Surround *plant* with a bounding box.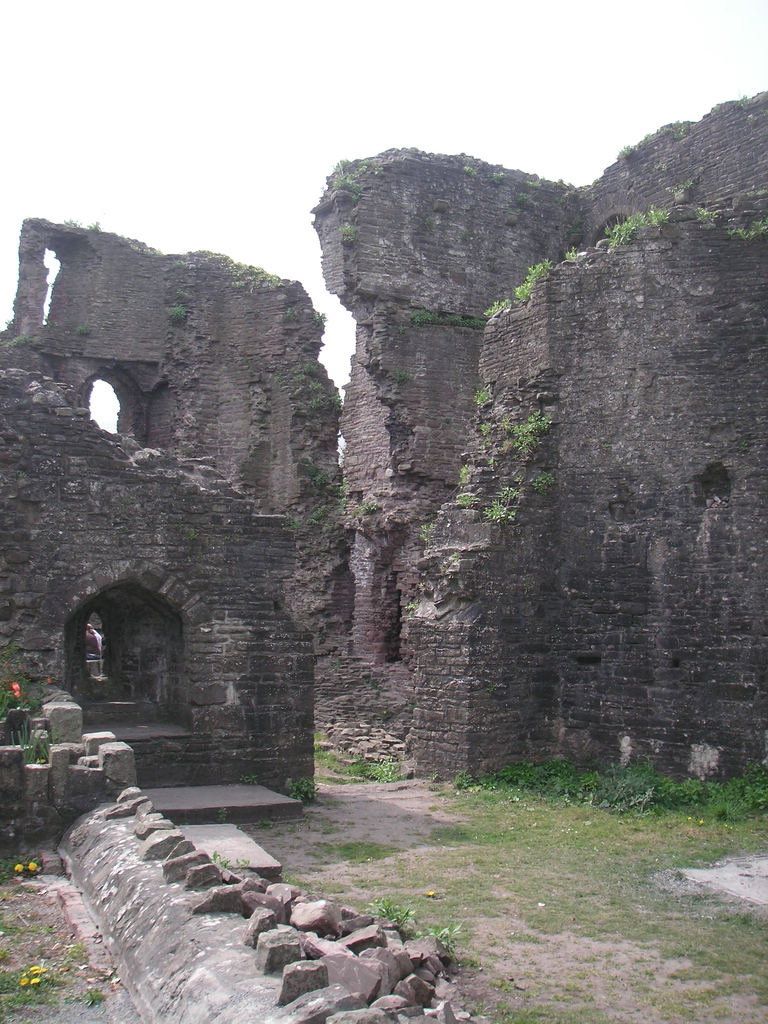
l=422, t=920, r=461, b=951.
